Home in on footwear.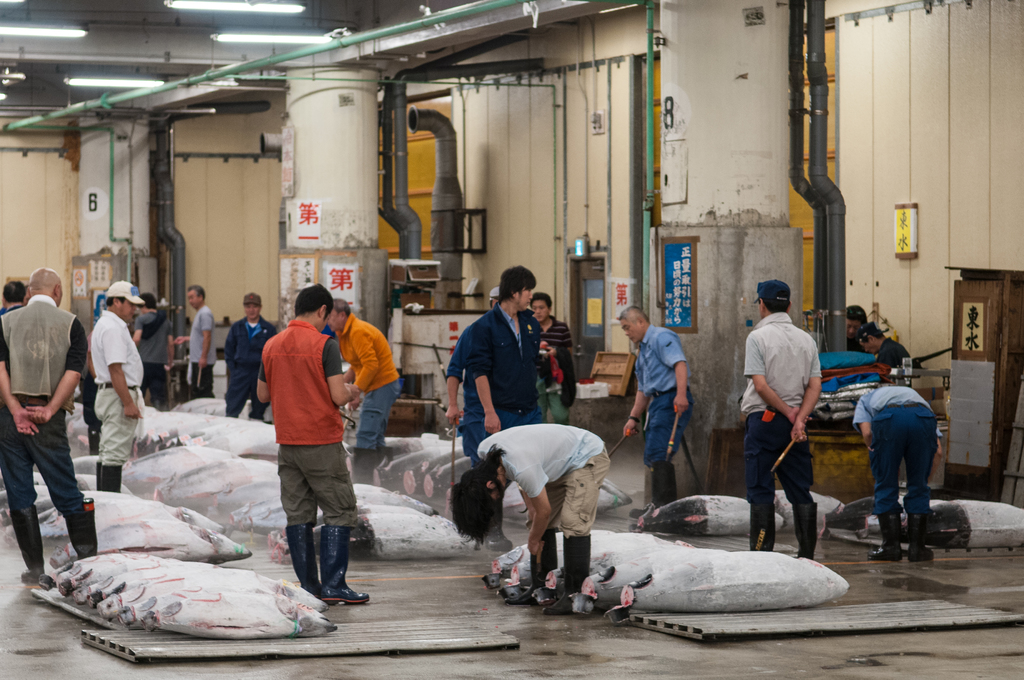
Homed in at box(867, 514, 902, 560).
